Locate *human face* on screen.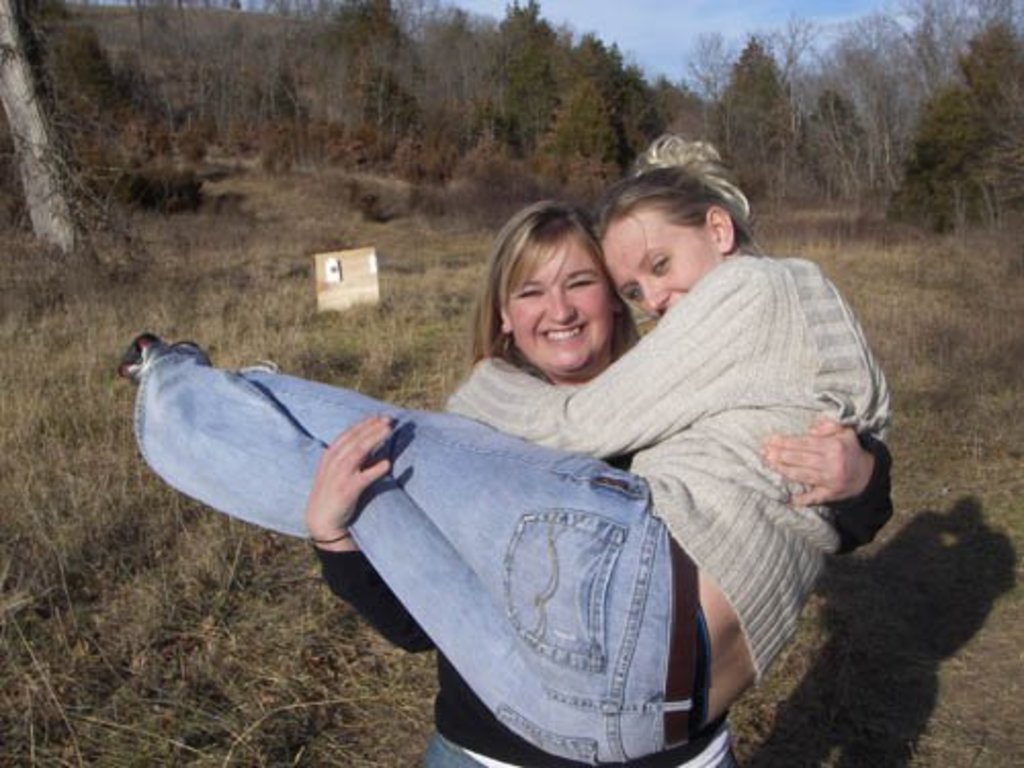
On screen at Rect(600, 213, 721, 322).
